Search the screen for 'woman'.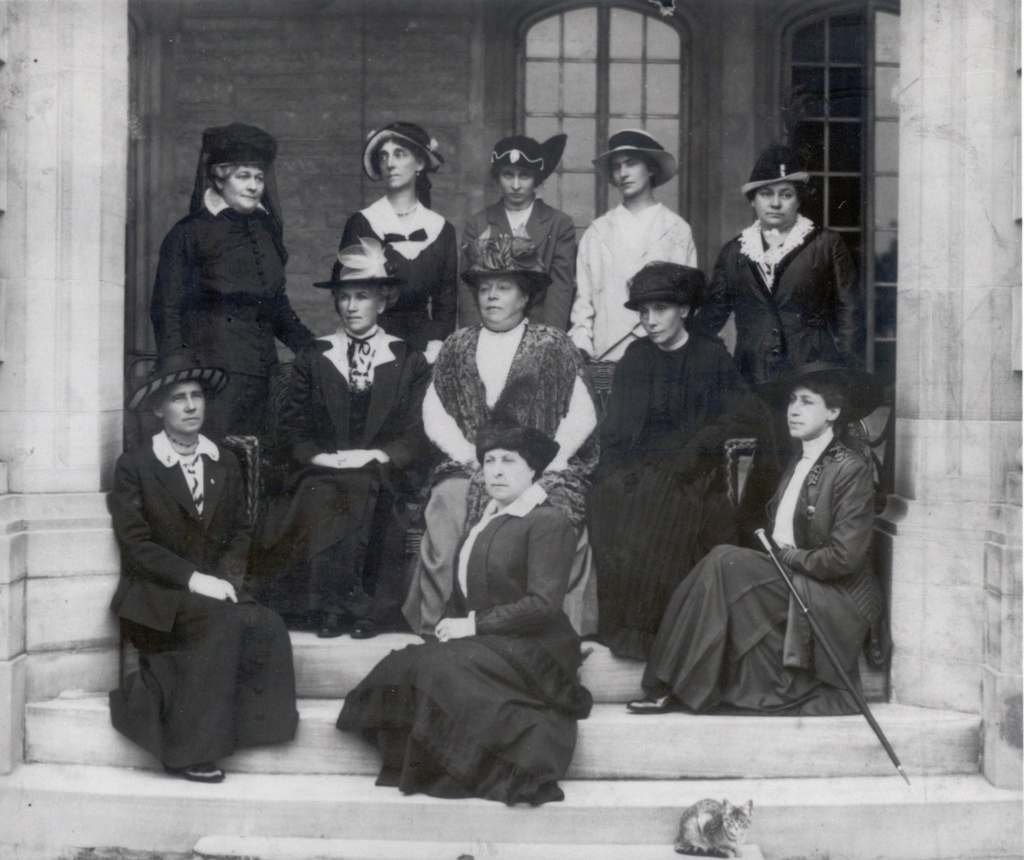
Found at <bbox>328, 123, 457, 492</bbox>.
